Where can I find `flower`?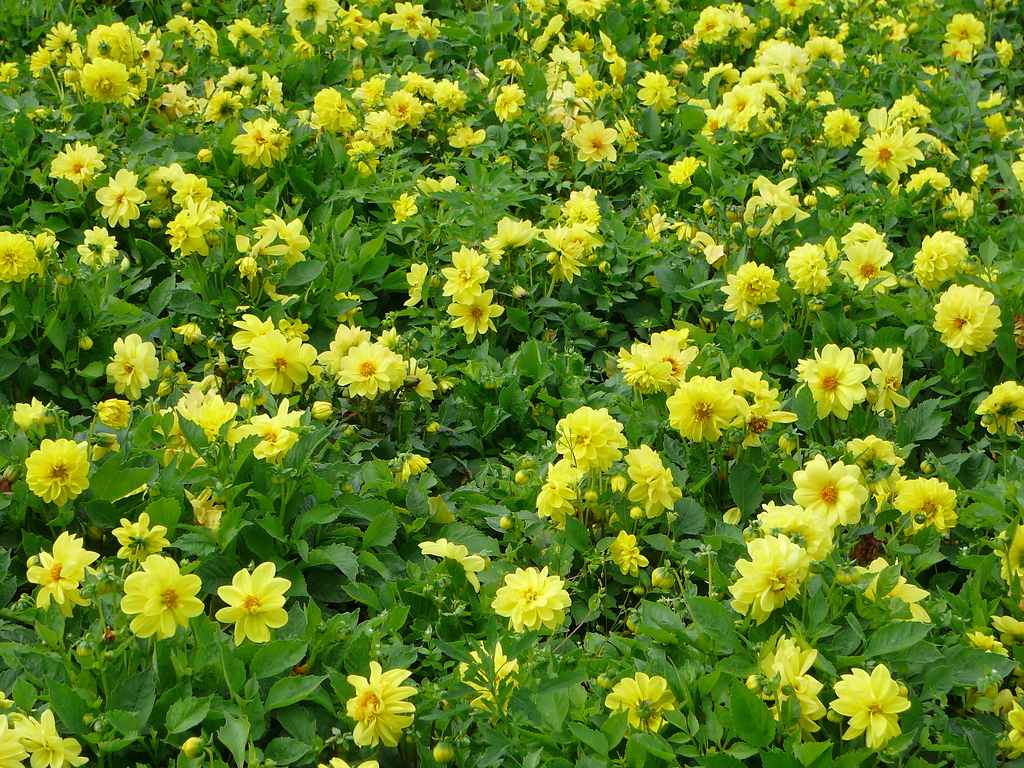
You can find it at 386/92/422/129.
